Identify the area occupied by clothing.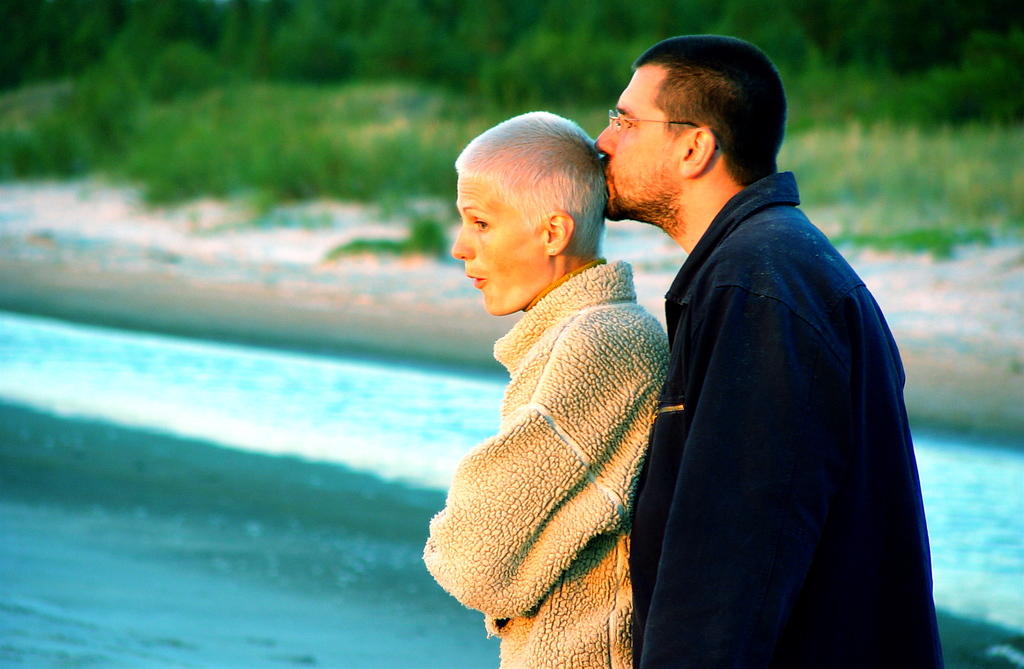
Area: select_region(430, 205, 682, 661).
